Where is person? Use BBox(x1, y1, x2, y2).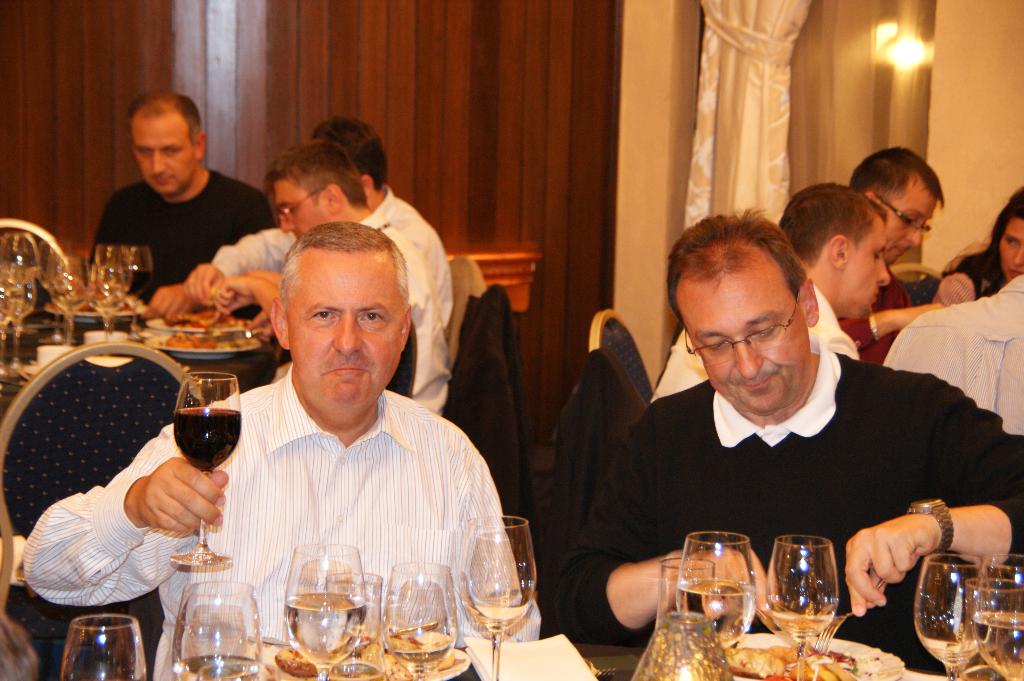
BBox(941, 186, 1023, 308).
